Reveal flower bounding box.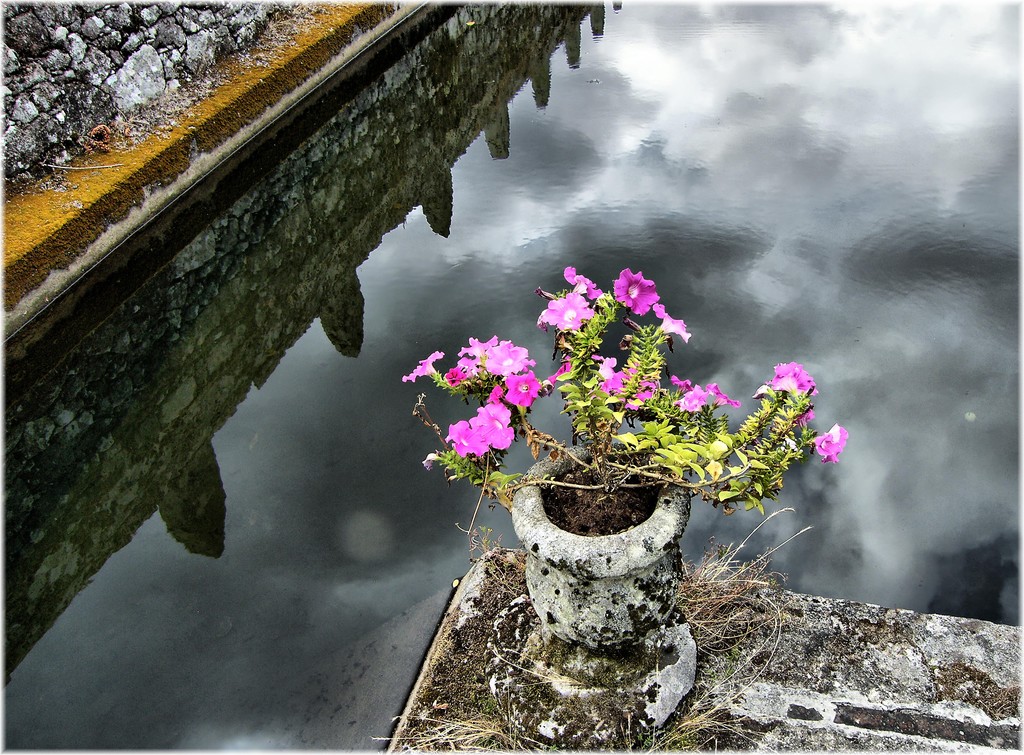
Revealed: BBox(653, 300, 694, 340).
